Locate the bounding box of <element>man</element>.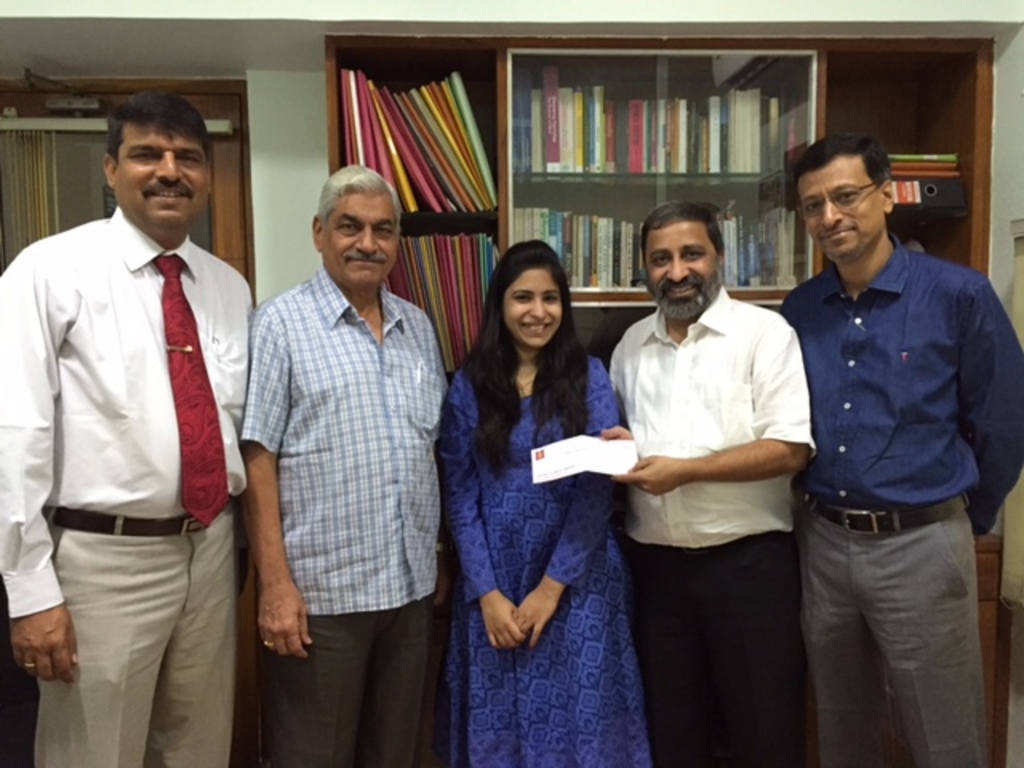
Bounding box: <box>237,162,454,766</box>.
